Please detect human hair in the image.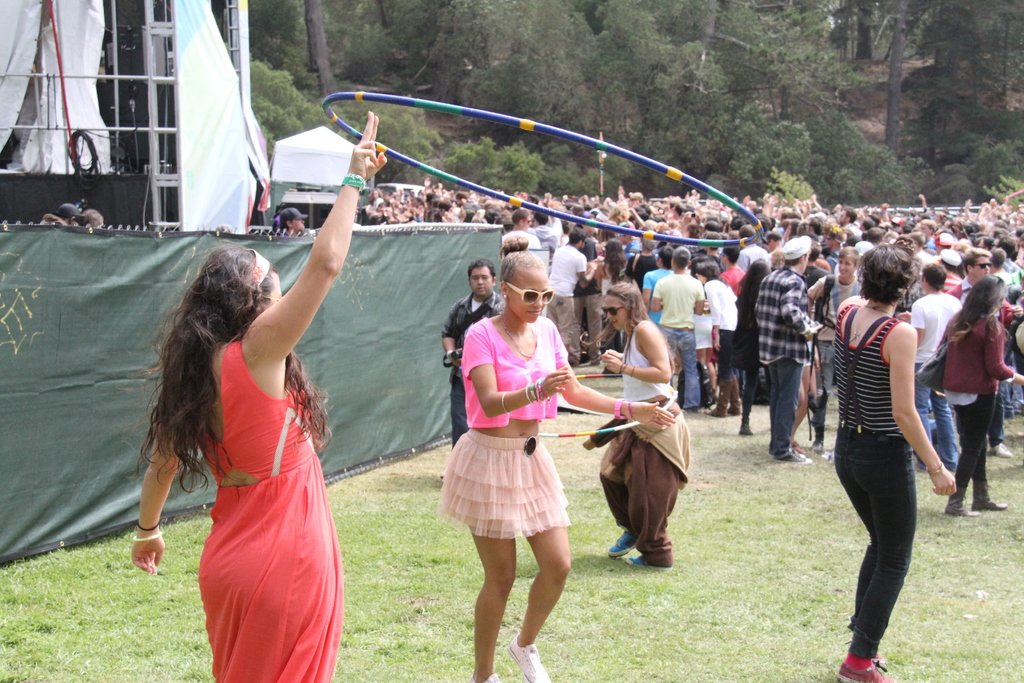
Rect(501, 213, 515, 230).
